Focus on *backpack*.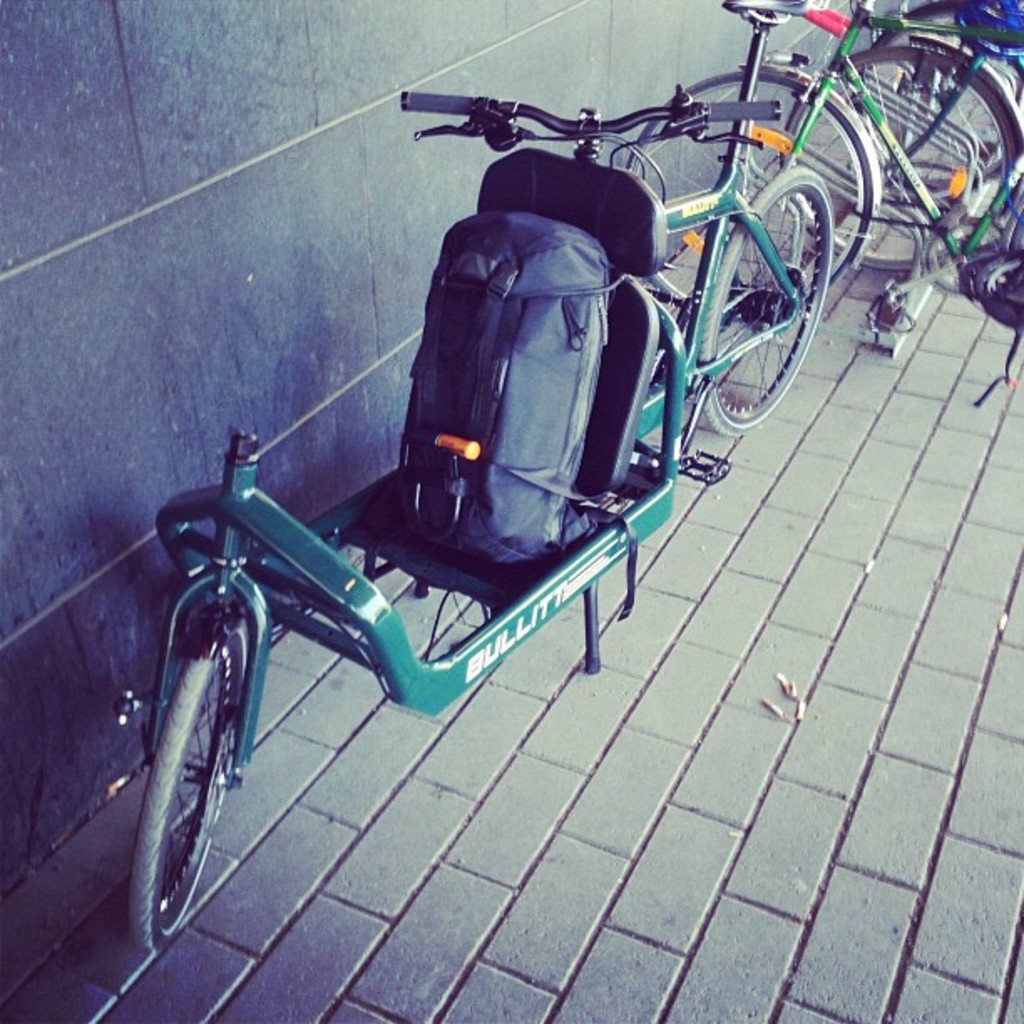
Focused at box=[402, 162, 671, 542].
